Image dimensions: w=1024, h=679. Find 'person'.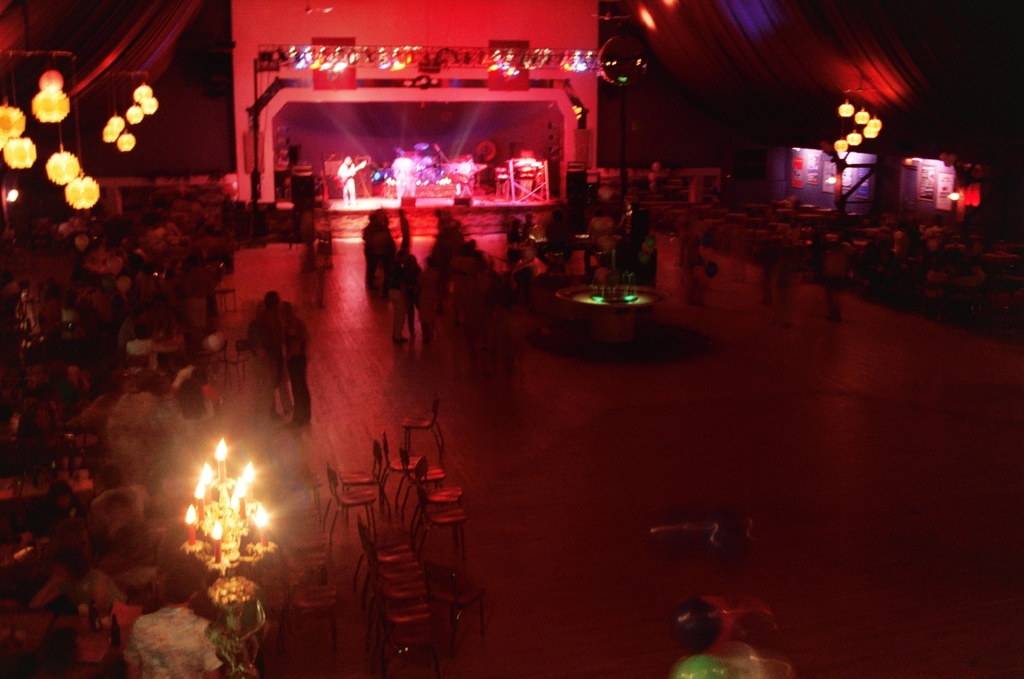
241 287 286 422.
